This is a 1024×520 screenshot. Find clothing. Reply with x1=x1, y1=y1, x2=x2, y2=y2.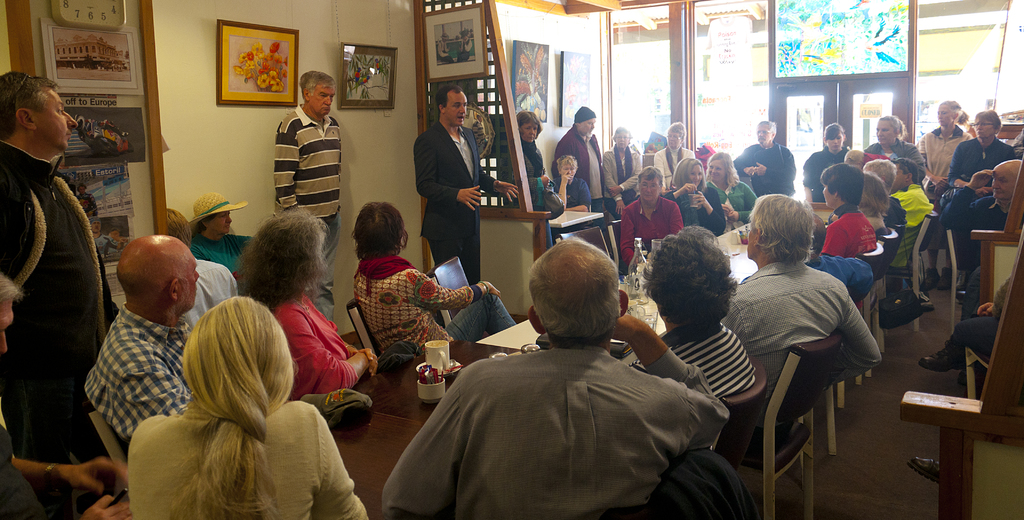
x1=620, y1=202, x2=676, y2=264.
